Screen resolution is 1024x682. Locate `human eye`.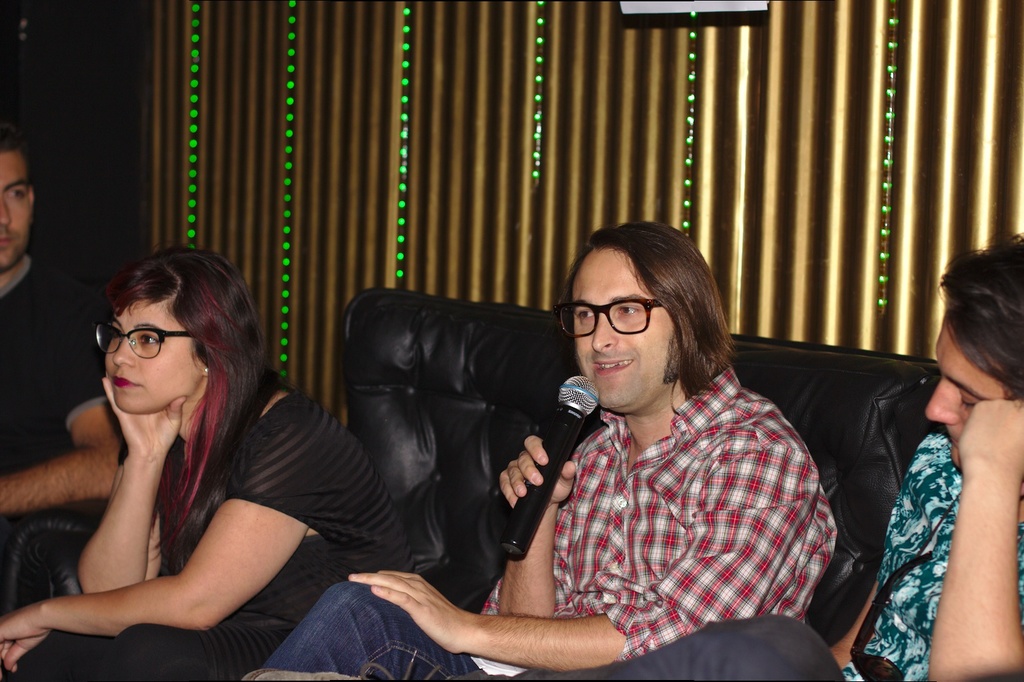
Rect(3, 187, 31, 205).
